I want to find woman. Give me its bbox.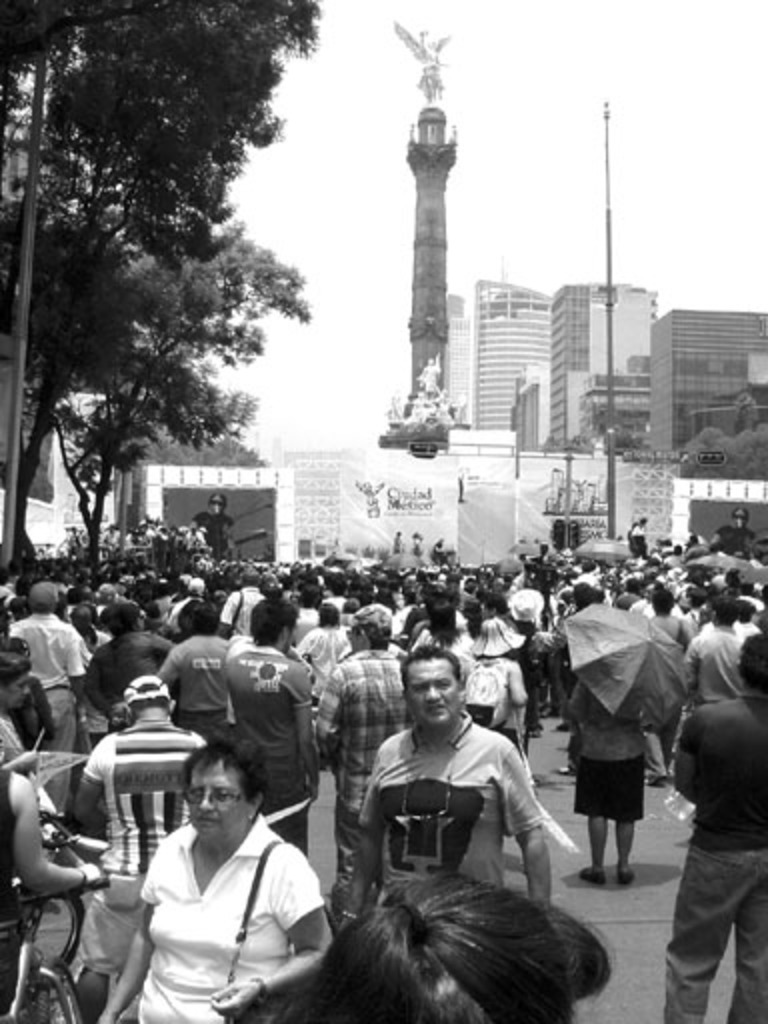
116,744,342,1018.
